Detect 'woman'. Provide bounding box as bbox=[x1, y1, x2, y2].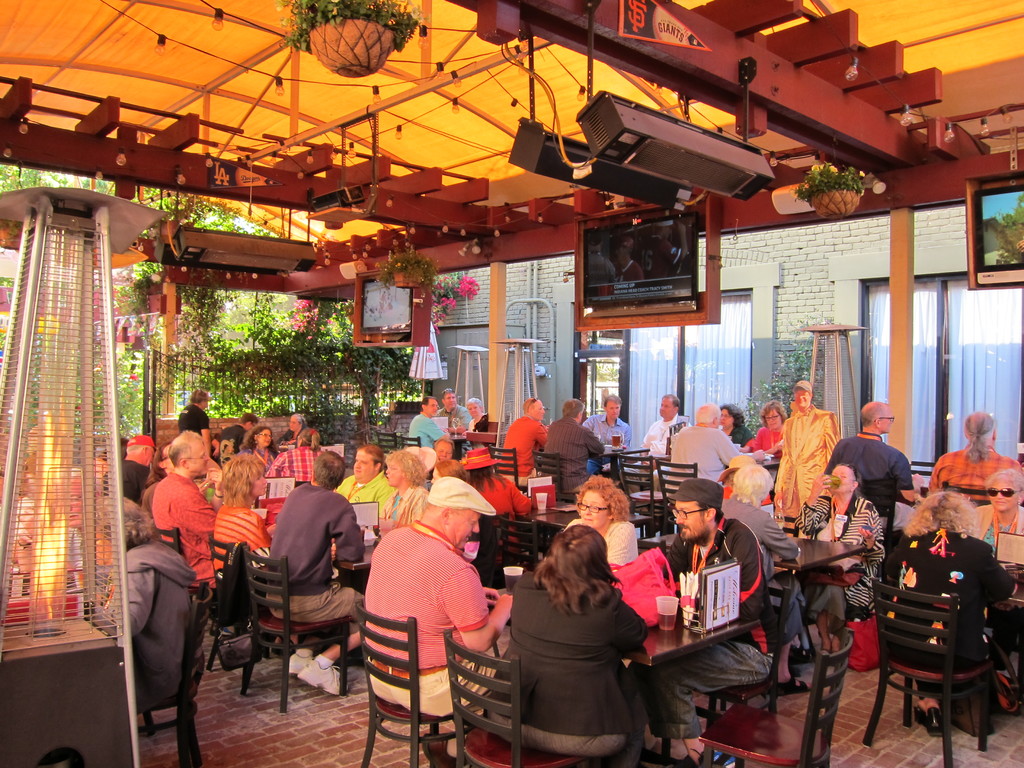
bbox=[281, 410, 312, 444].
